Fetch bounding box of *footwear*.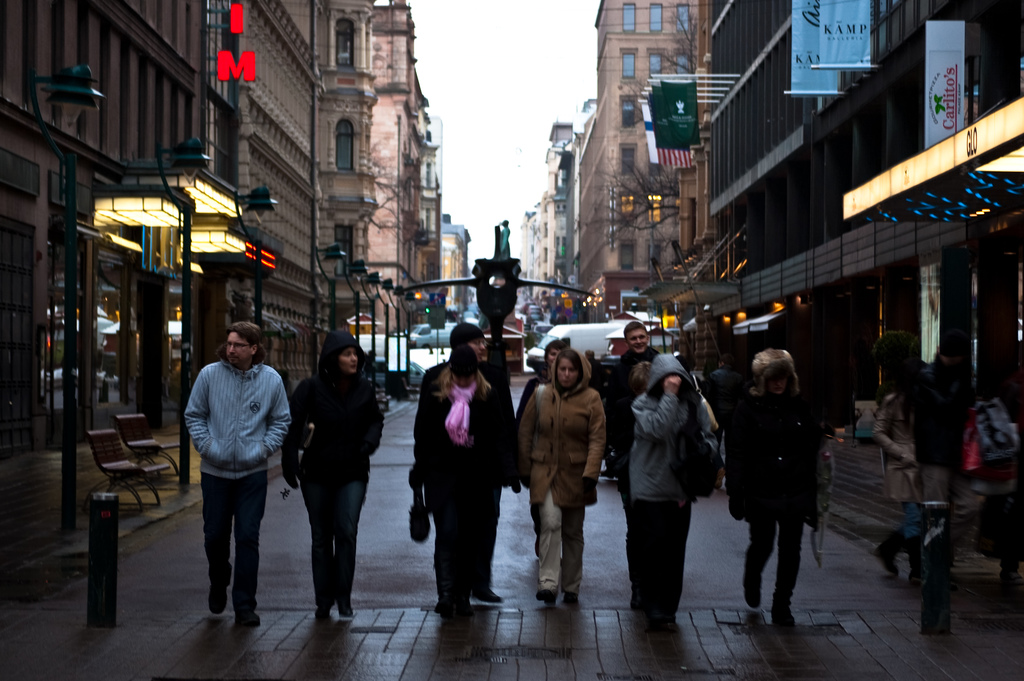
Bbox: (908,571,926,582).
